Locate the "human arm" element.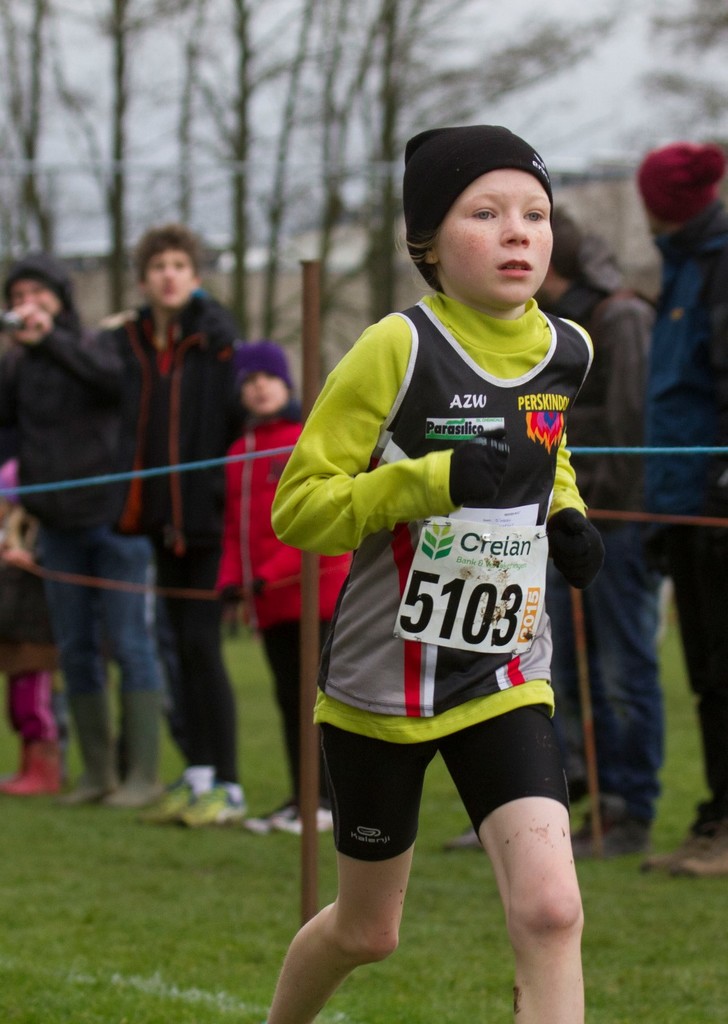
Element bbox: 535, 325, 605, 595.
